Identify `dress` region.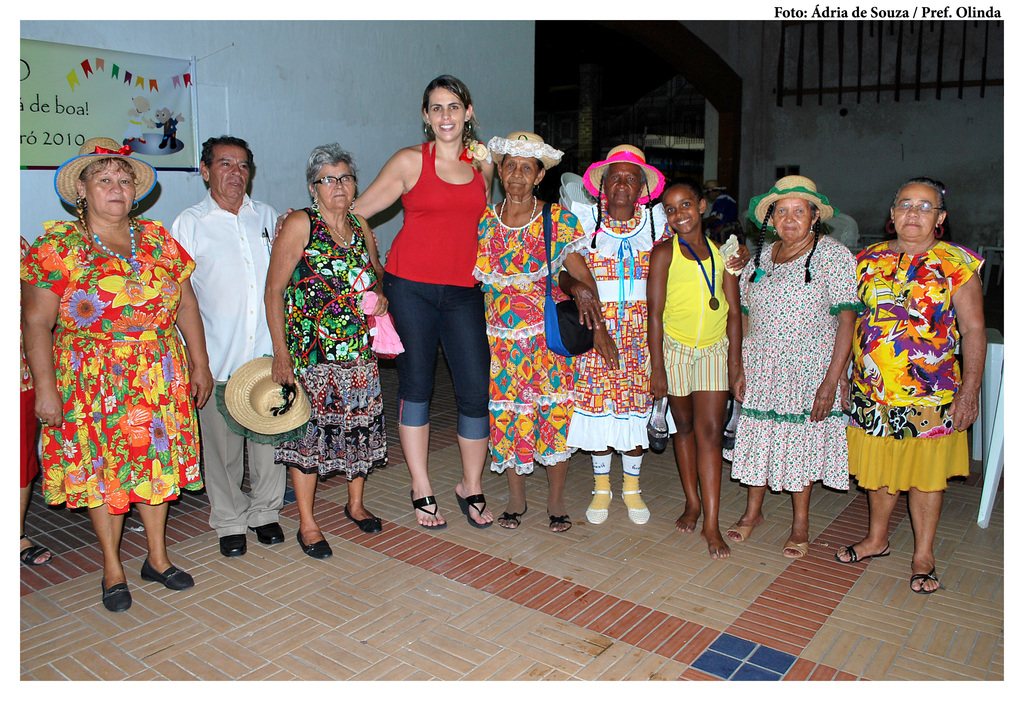
Region: (x1=564, y1=201, x2=675, y2=456).
